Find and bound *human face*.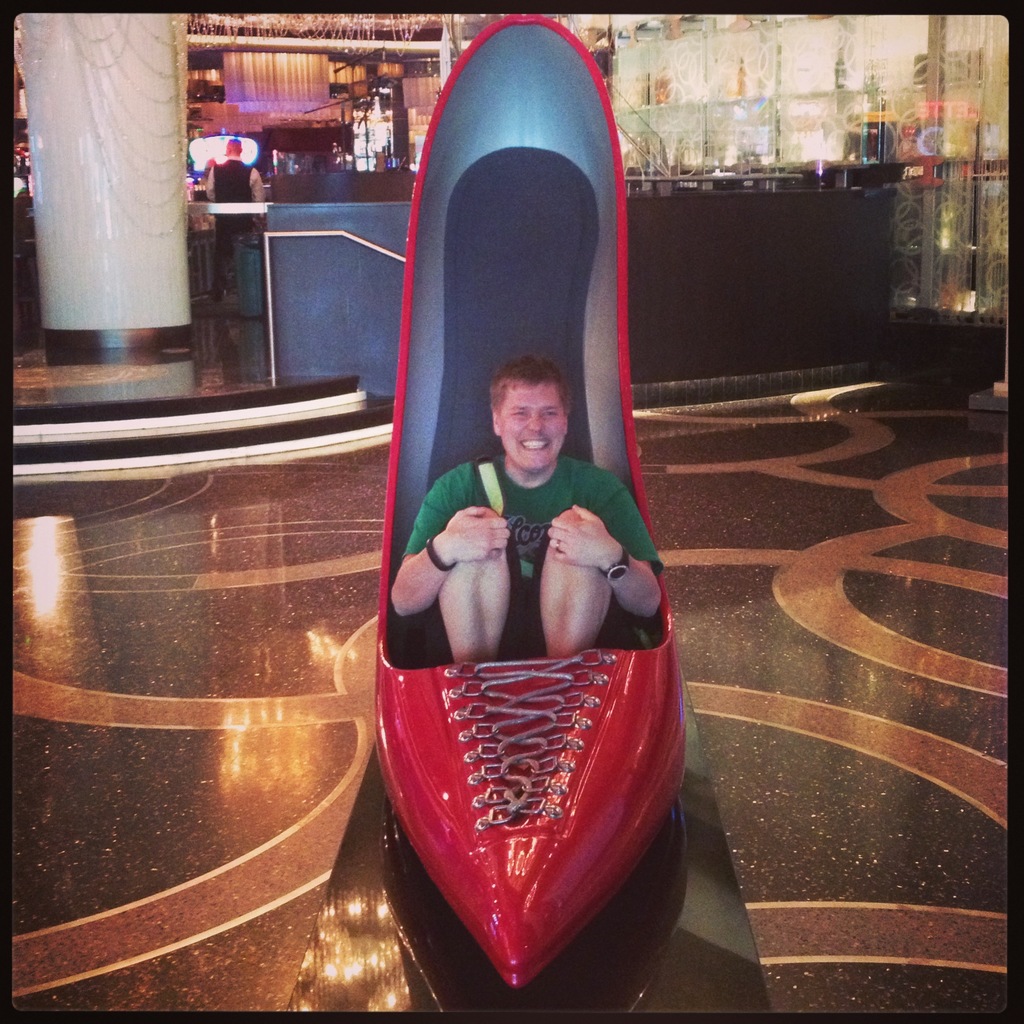
Bound: rect(499, 384, 569, 472).
